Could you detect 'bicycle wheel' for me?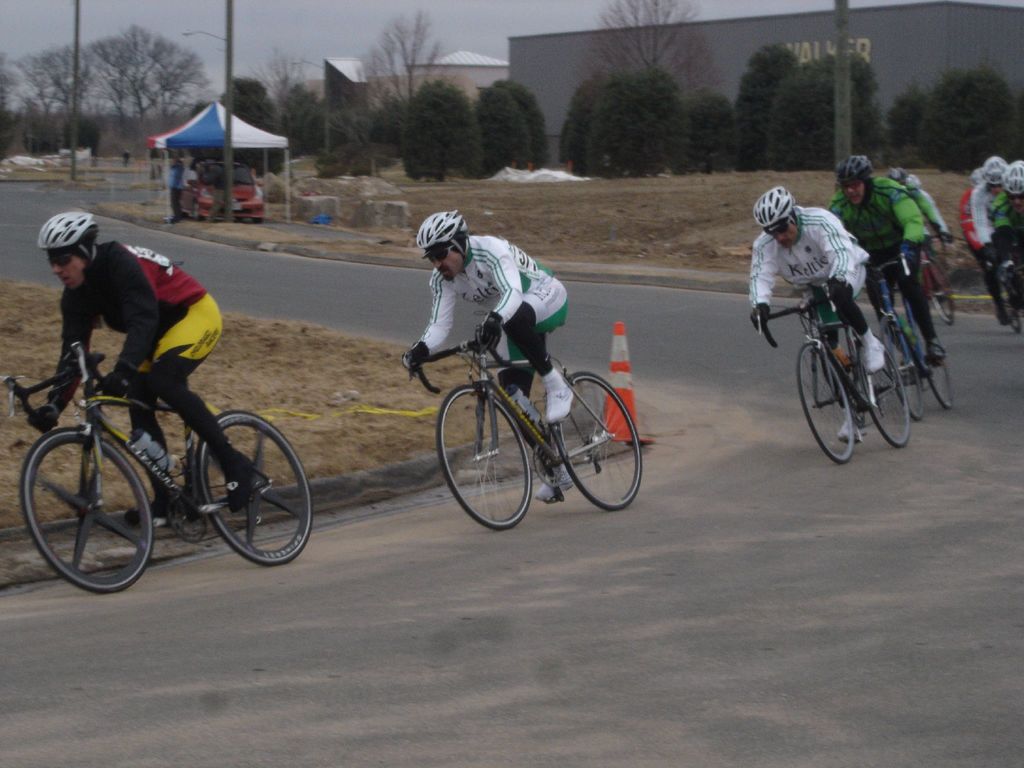
Detection result: 993, 269, 1023, 338.
